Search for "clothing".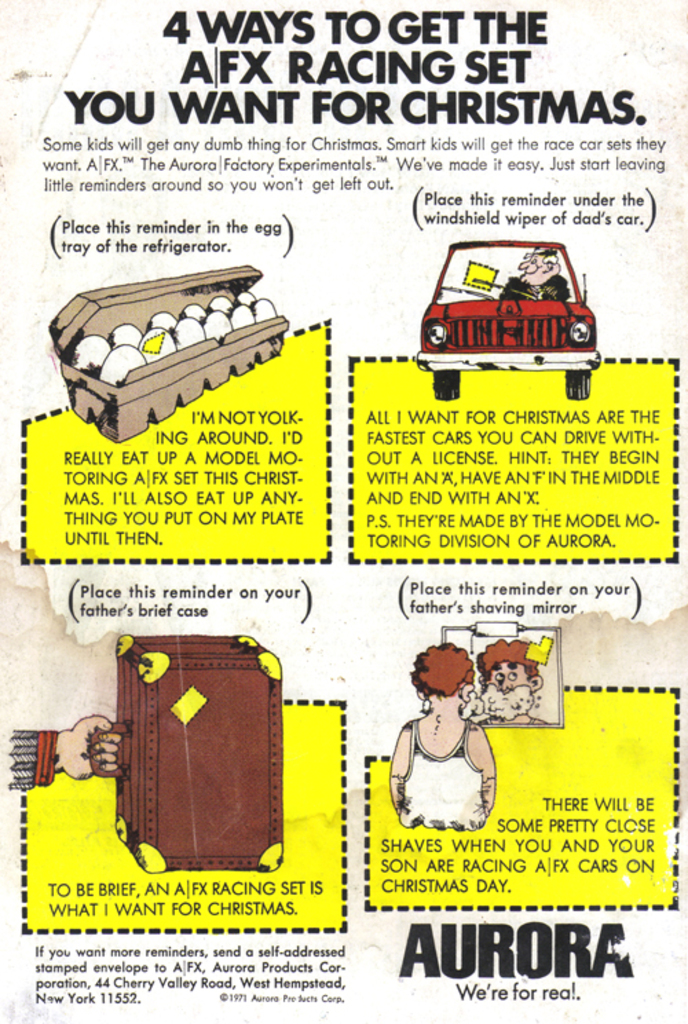
Found at region(395, 706, 488, 824).
